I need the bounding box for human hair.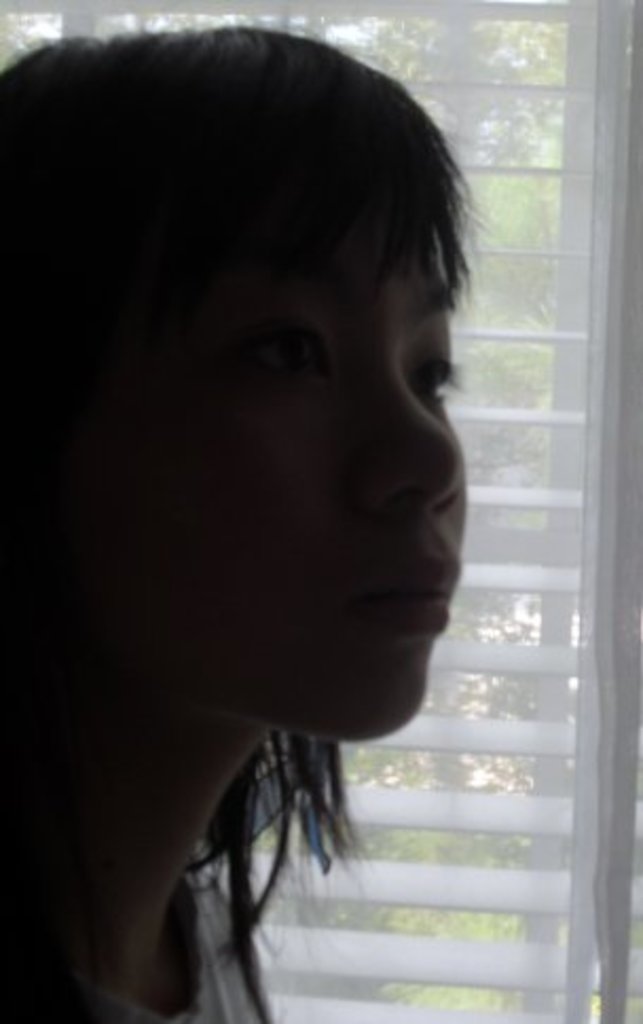
Here it is: box(0, 13, 489, 1022).
